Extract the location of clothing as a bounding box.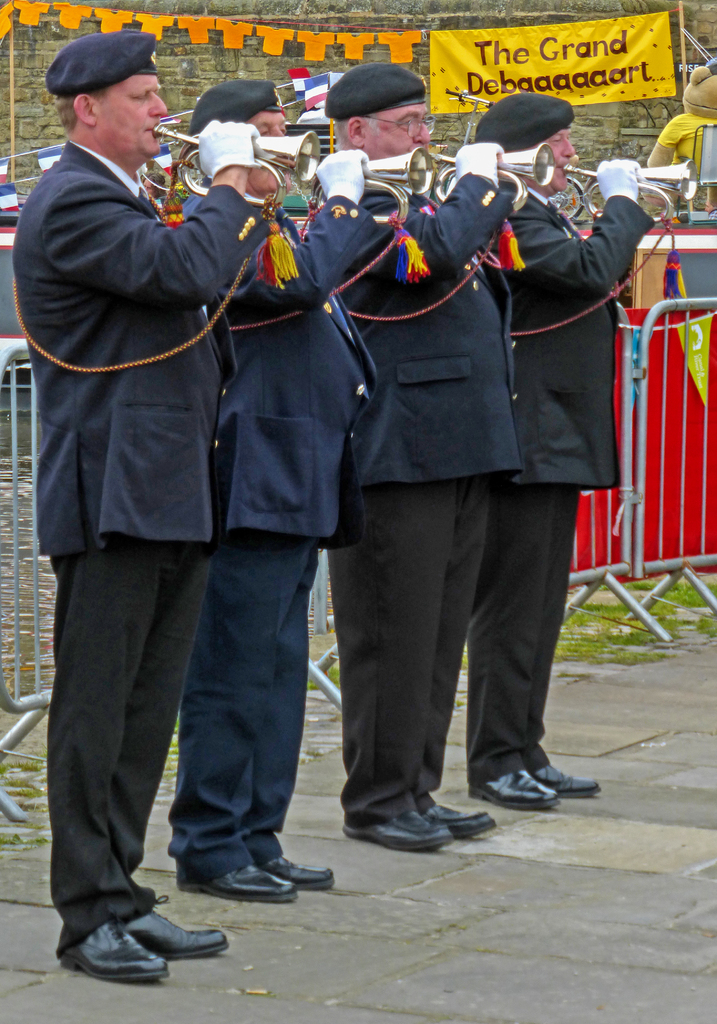
box=[13, 140, 270, 955].
